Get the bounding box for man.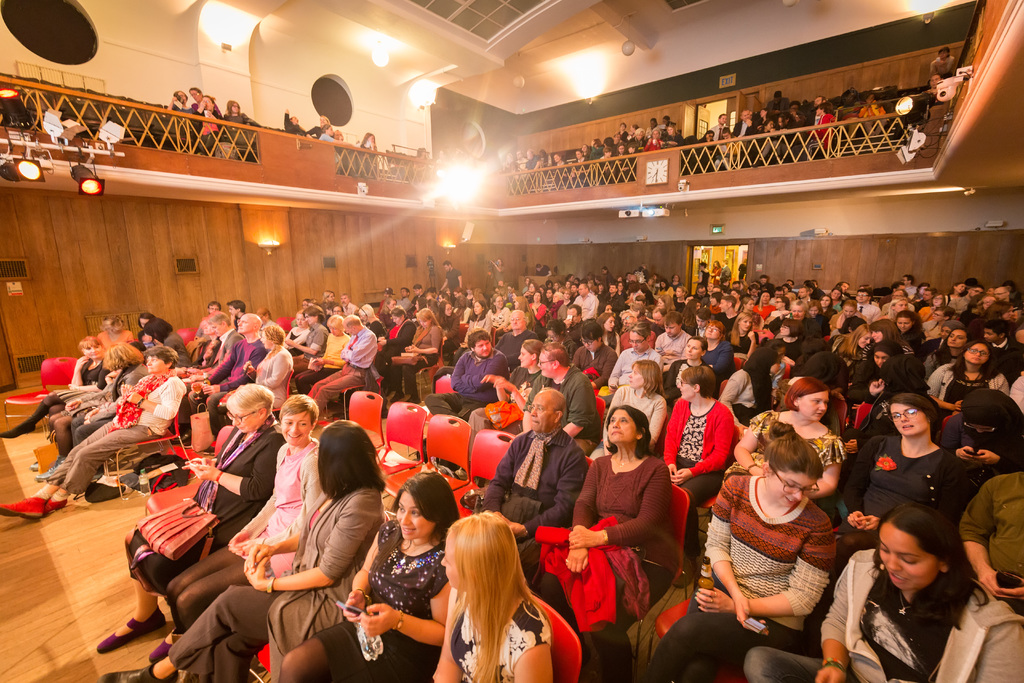
(805,97,827,128).
